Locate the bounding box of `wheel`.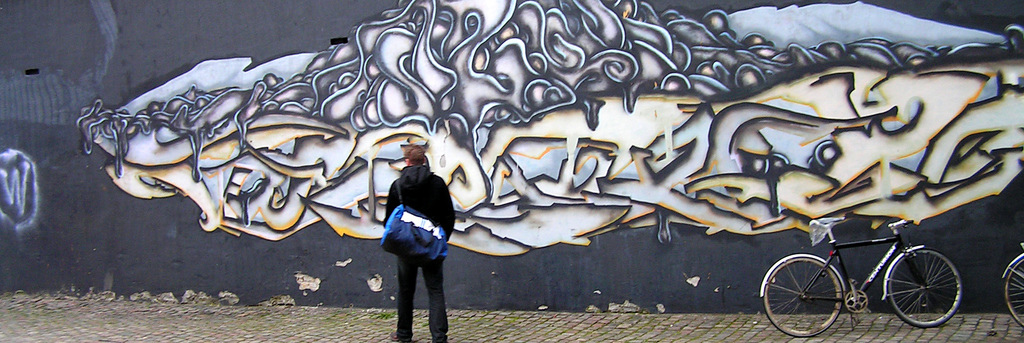
Bounding box: [left=766, top=255, right=845, bottom=339].
